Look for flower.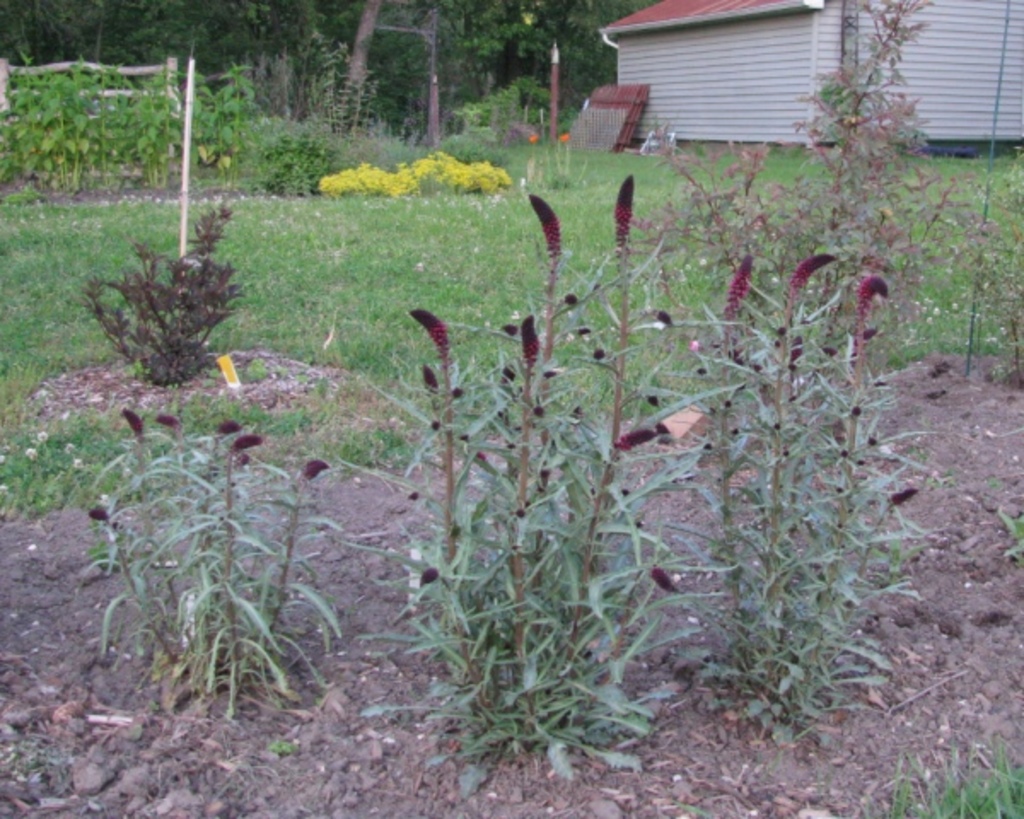
Found: box(790, 251, 836, 290).
